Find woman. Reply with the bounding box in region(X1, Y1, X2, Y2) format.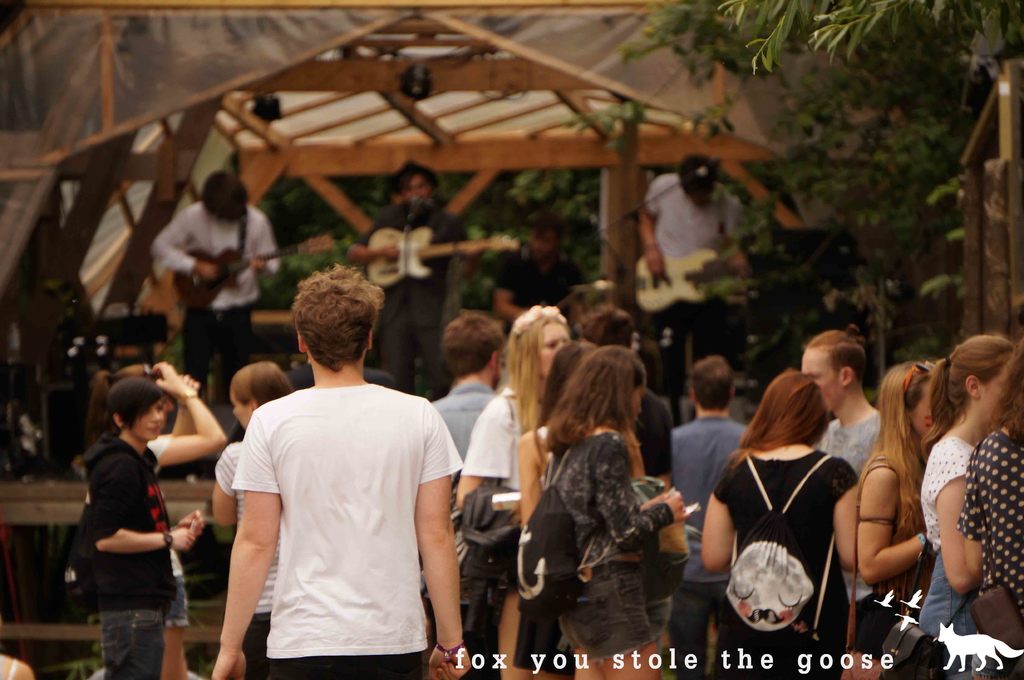
region(457, 312, 570, 679).
